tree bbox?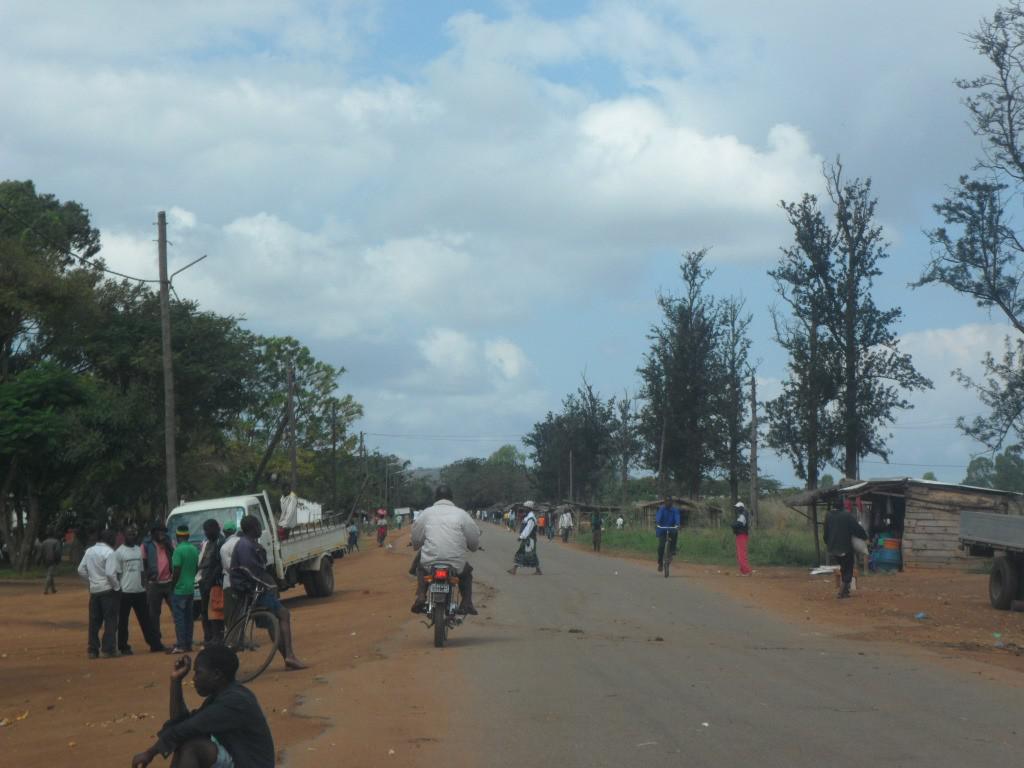
l=629, t=253, r=734, b=531
